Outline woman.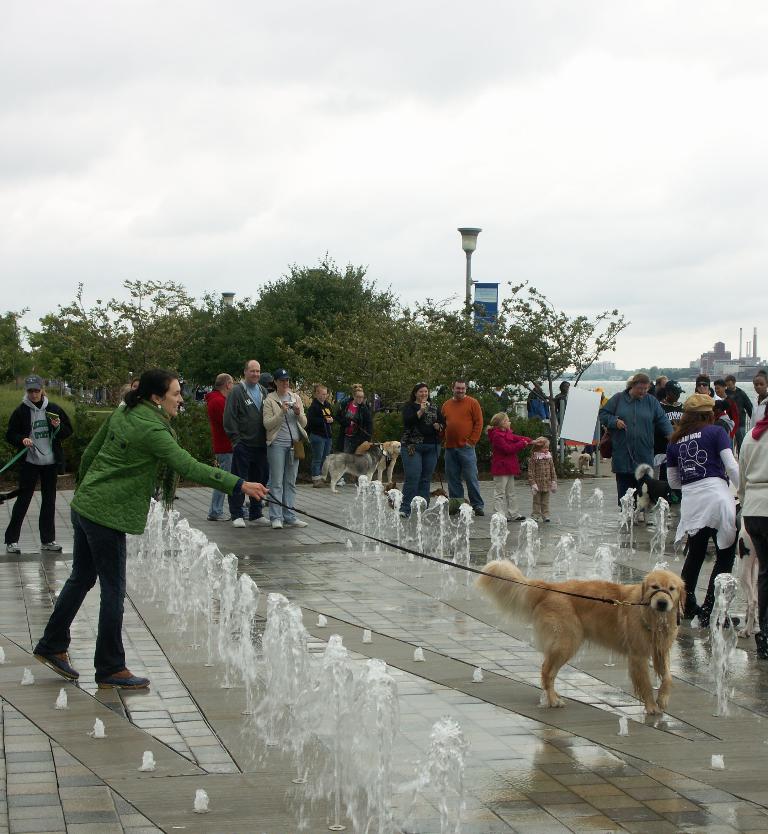
Outline: <bbox>655, 383, 684, 437</bbox>.
